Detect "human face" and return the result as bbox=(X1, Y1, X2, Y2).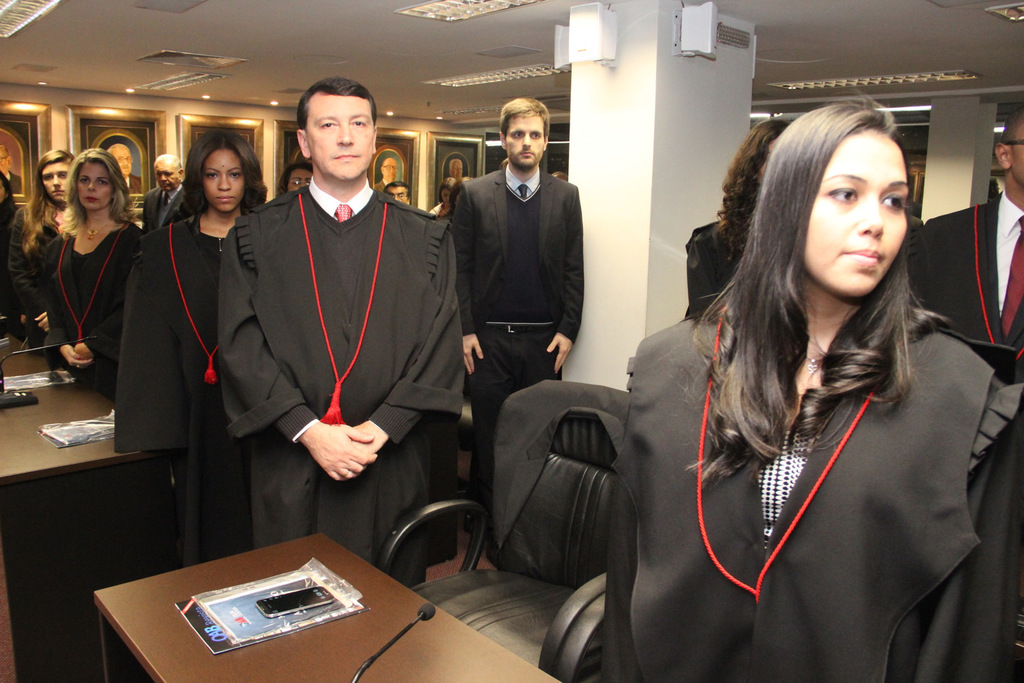
bbox=(308, 99, 374, 177).
